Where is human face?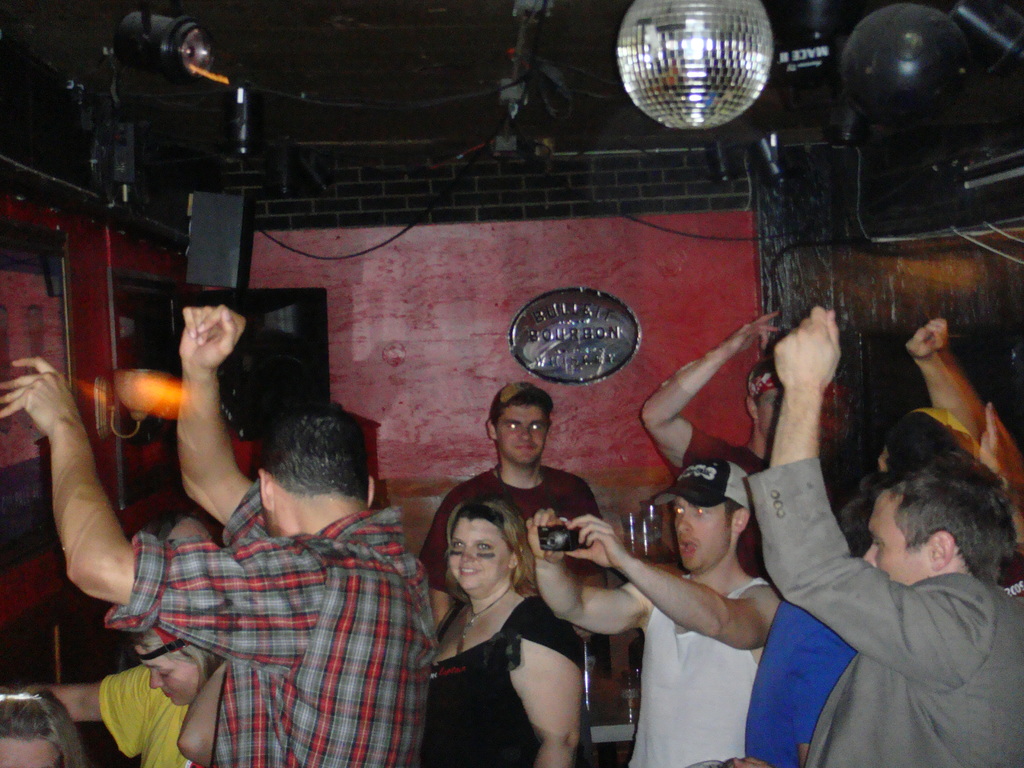
[x1=134, y1=646, x2=201, y2=709].
